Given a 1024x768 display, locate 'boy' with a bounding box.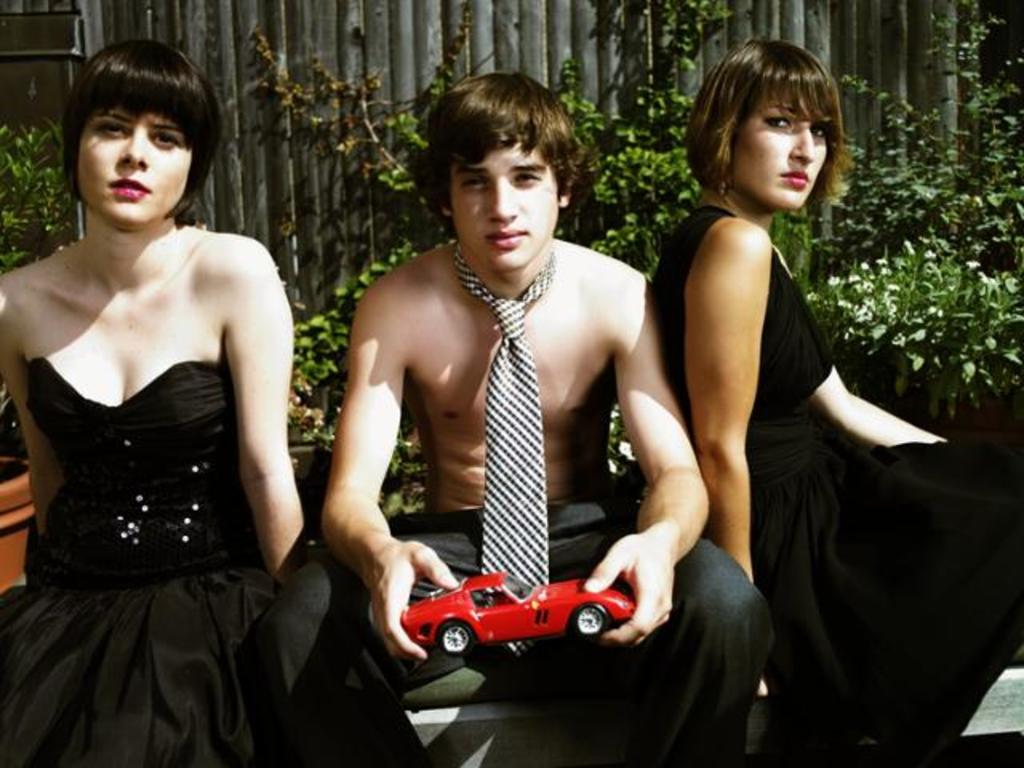
Located: <region>288, 75, 704, 691</region>.
